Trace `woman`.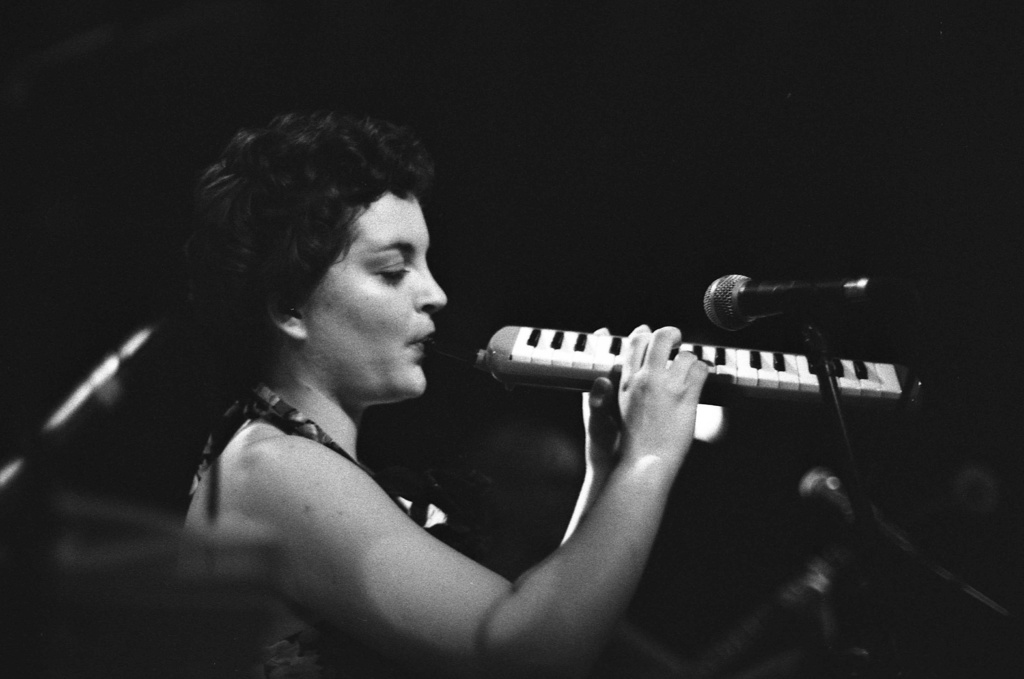
Traced to 120,101,733,678.
